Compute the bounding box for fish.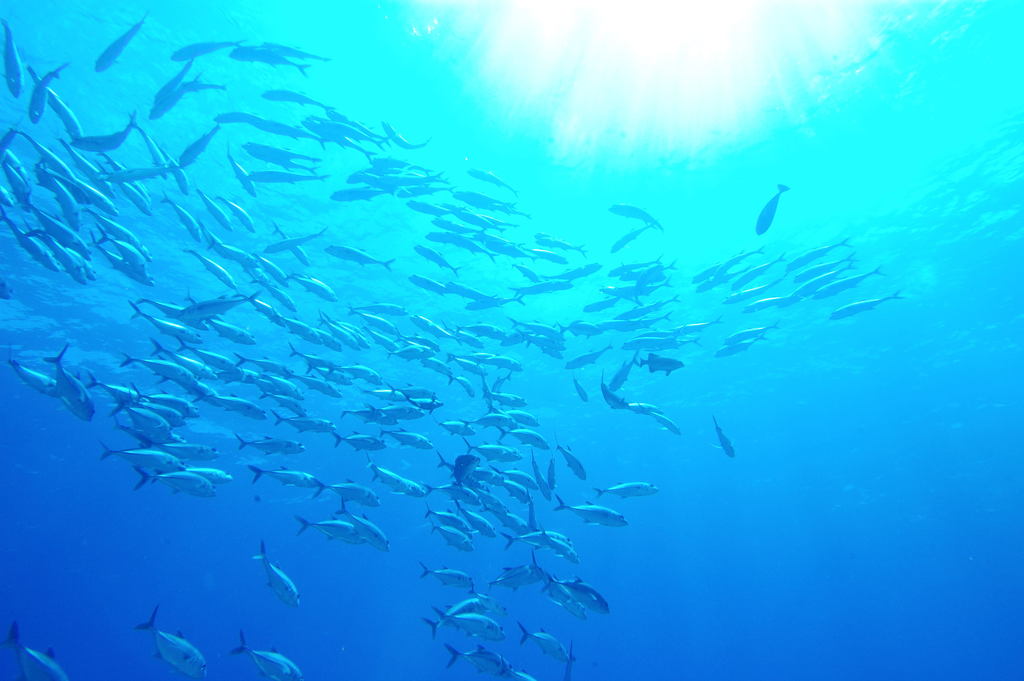
264/374/300/399.
